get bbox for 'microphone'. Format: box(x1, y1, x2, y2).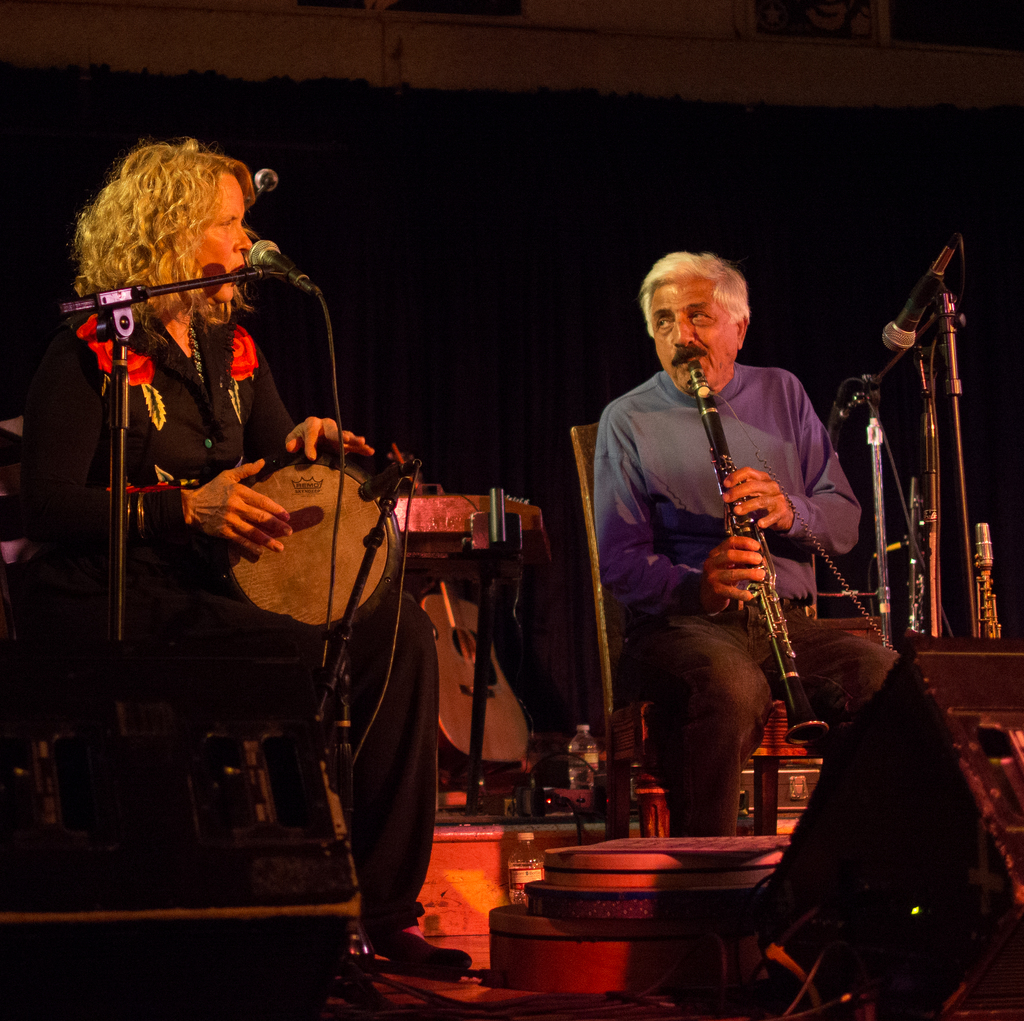
box(874, 231, 963, 351).
